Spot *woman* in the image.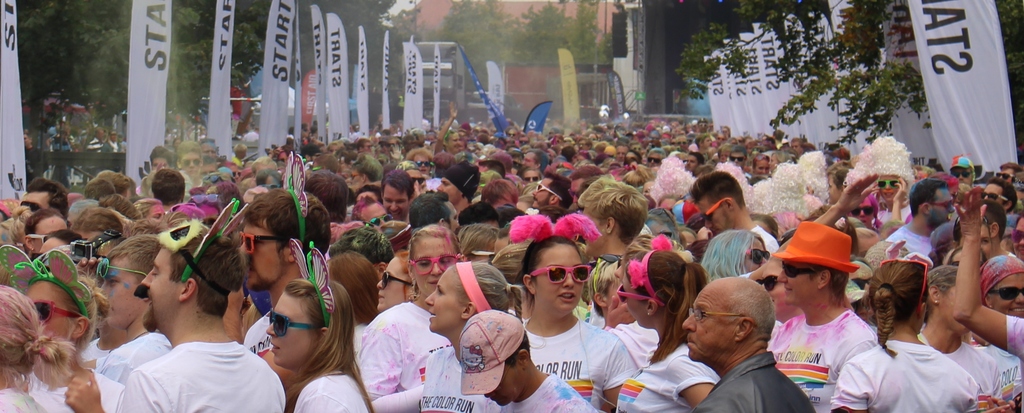
*woman* found at pyautogui.locateOnScreen(418, 259, 522, 412).
